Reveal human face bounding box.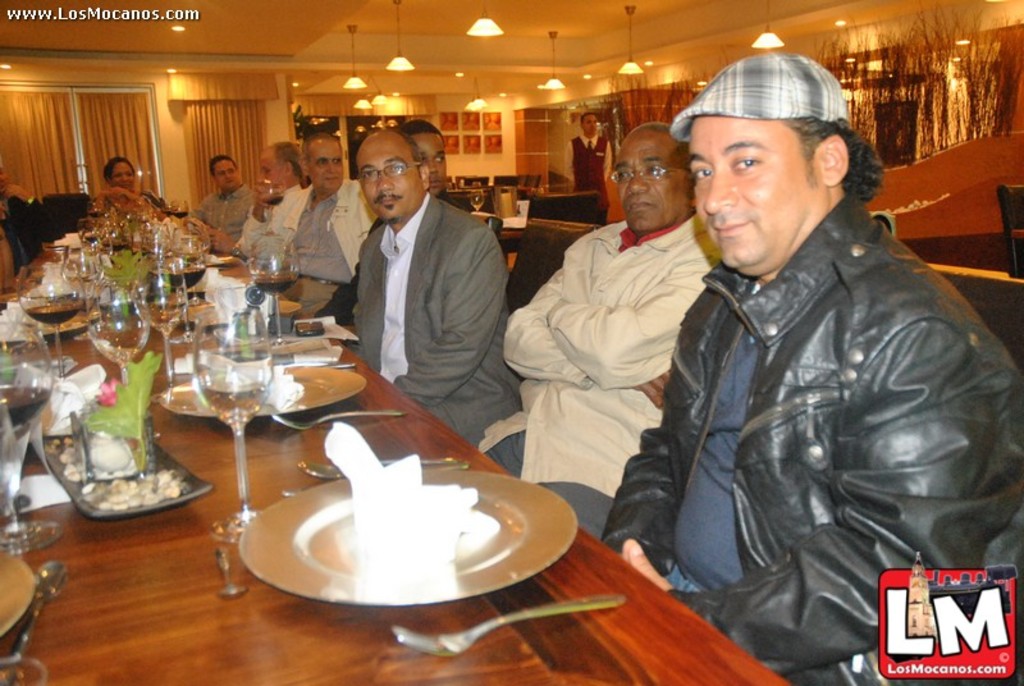
Revealed: pyautogui.locateOnScreen(581, 109, 602, 134).
